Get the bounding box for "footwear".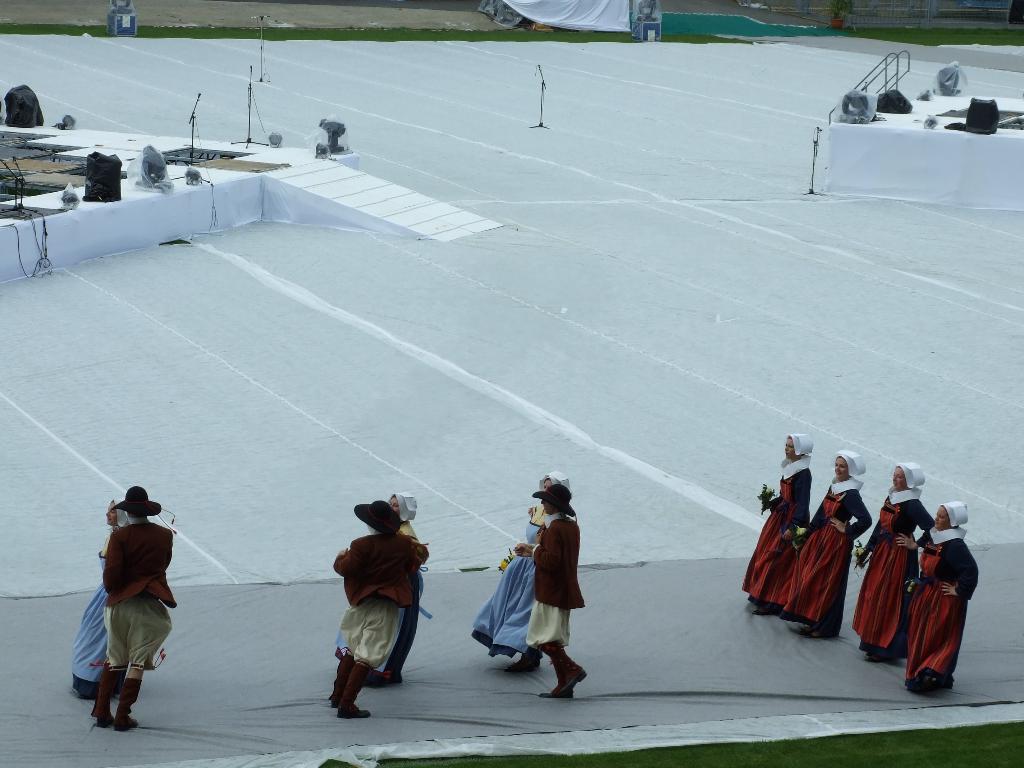
[left=545, top=685, right=579, bottom=701].
